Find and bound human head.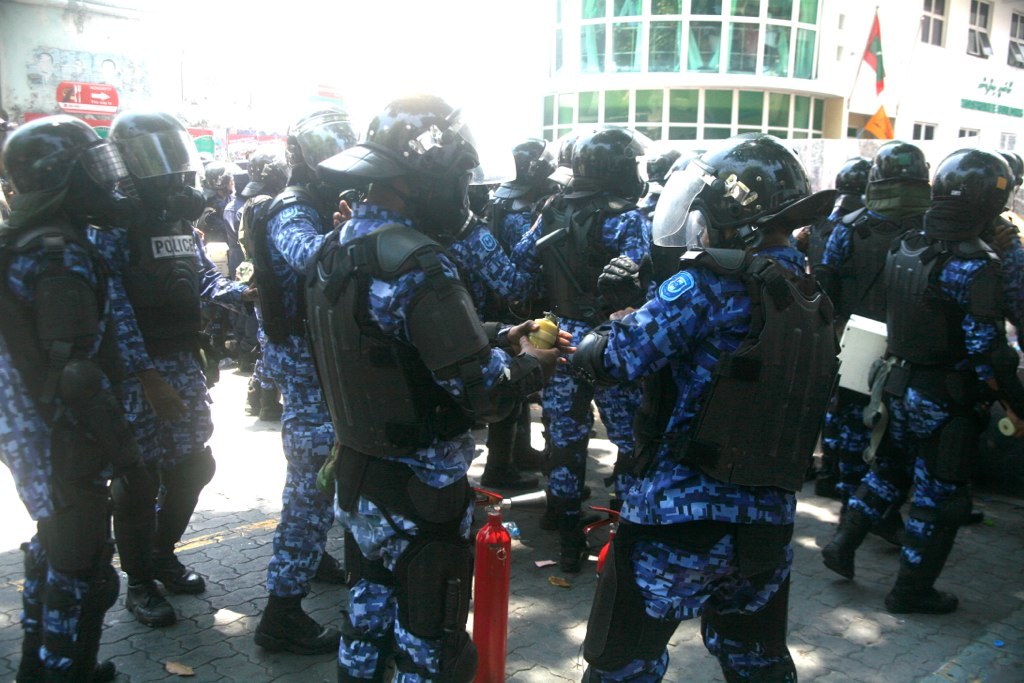
Bound: (x1=503, y1=141, x2=558, y2=201).
